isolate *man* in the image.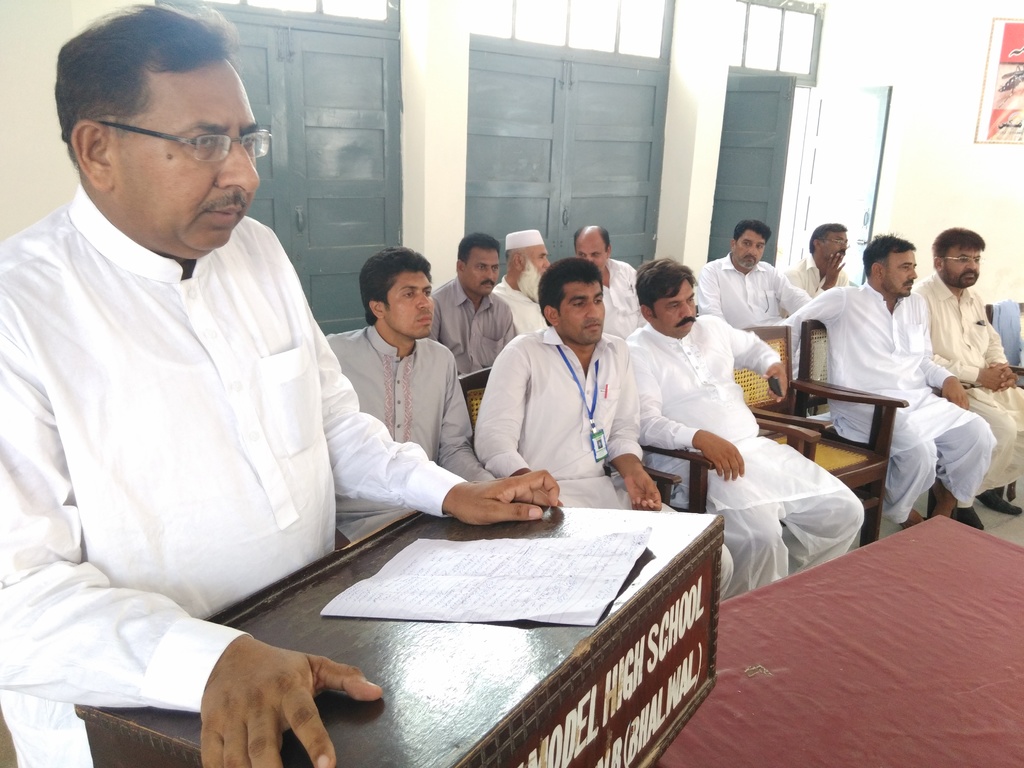
Isolated region: 772:236:991:532.
